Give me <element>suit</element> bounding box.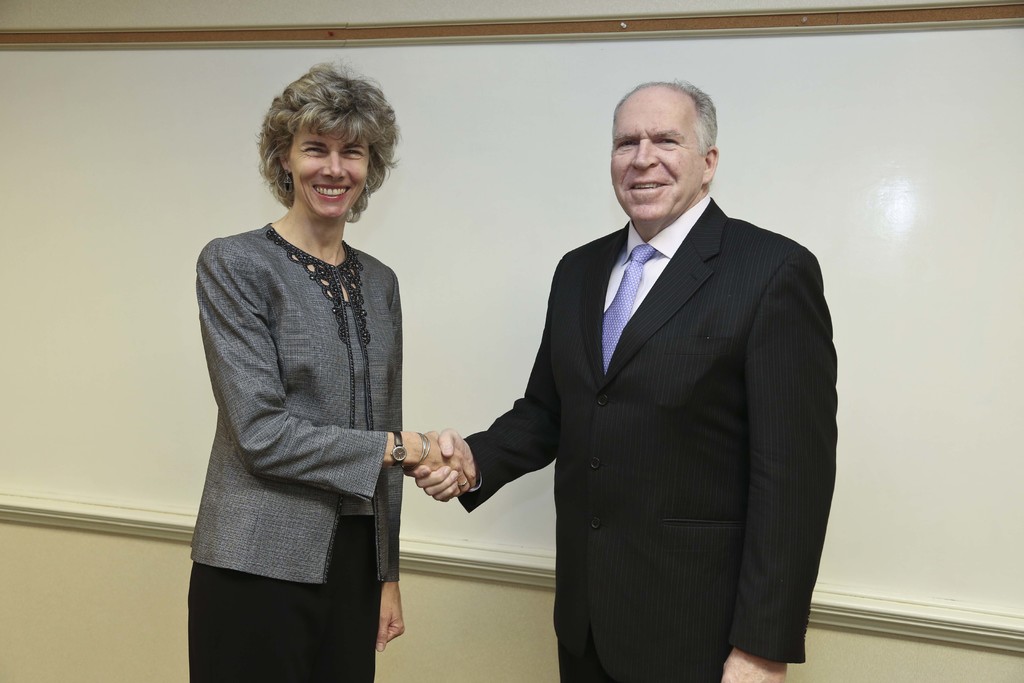
bbox=[457, 61, 840, 677].
